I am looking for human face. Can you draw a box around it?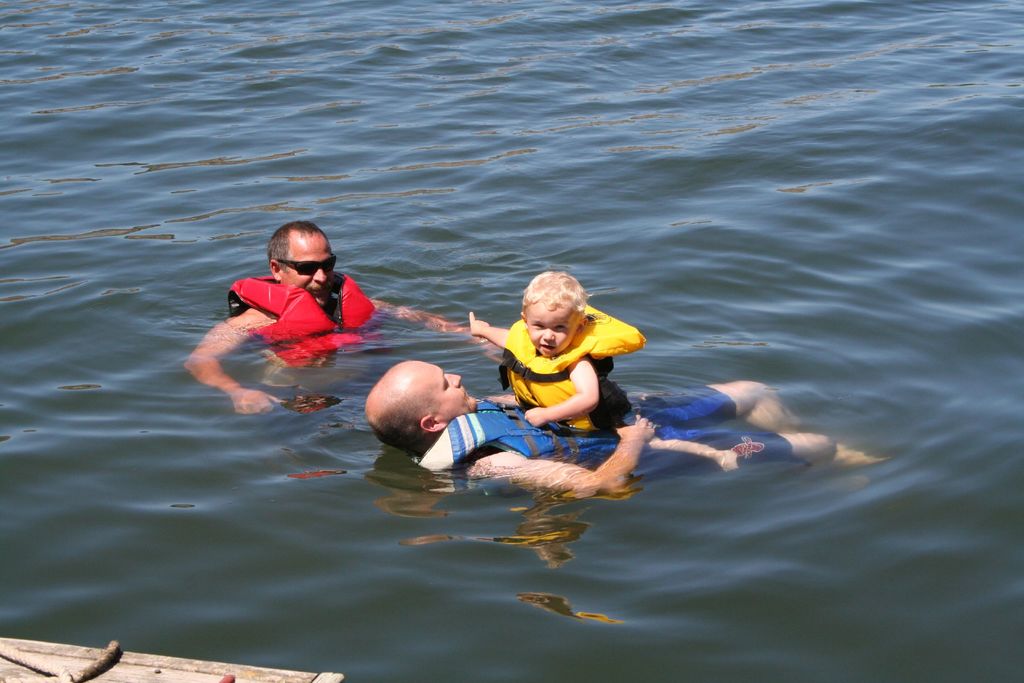
Sure, the bounding box is (525,309,578,356).
